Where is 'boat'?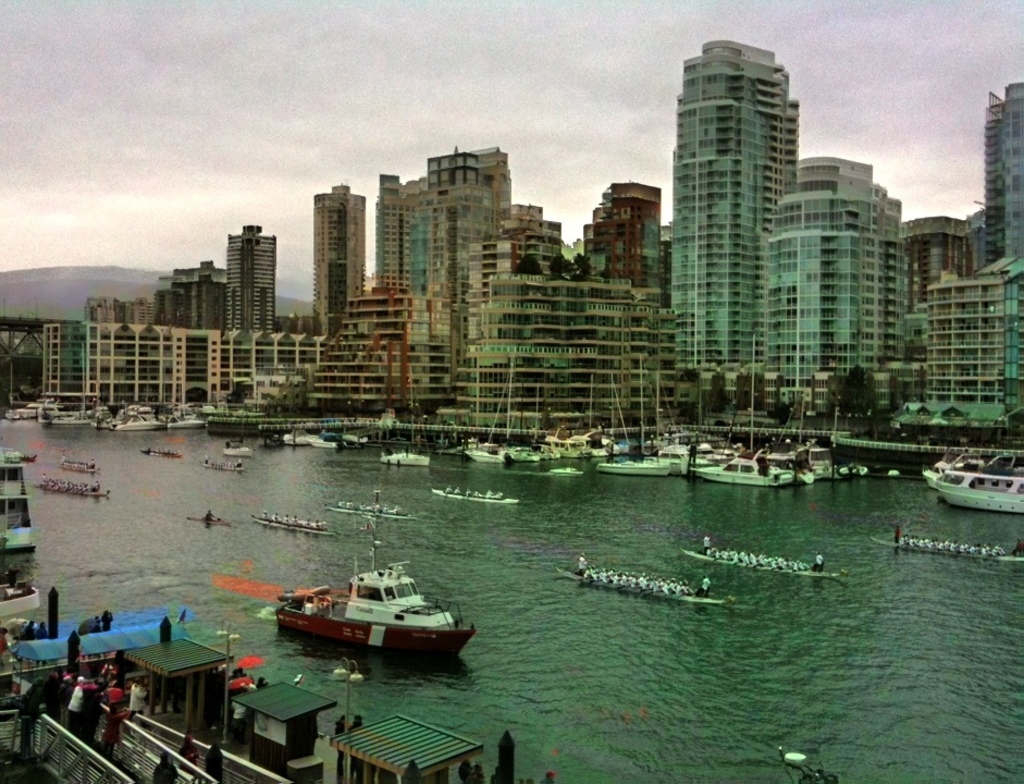
select_region(430, 485, 522, 510).
